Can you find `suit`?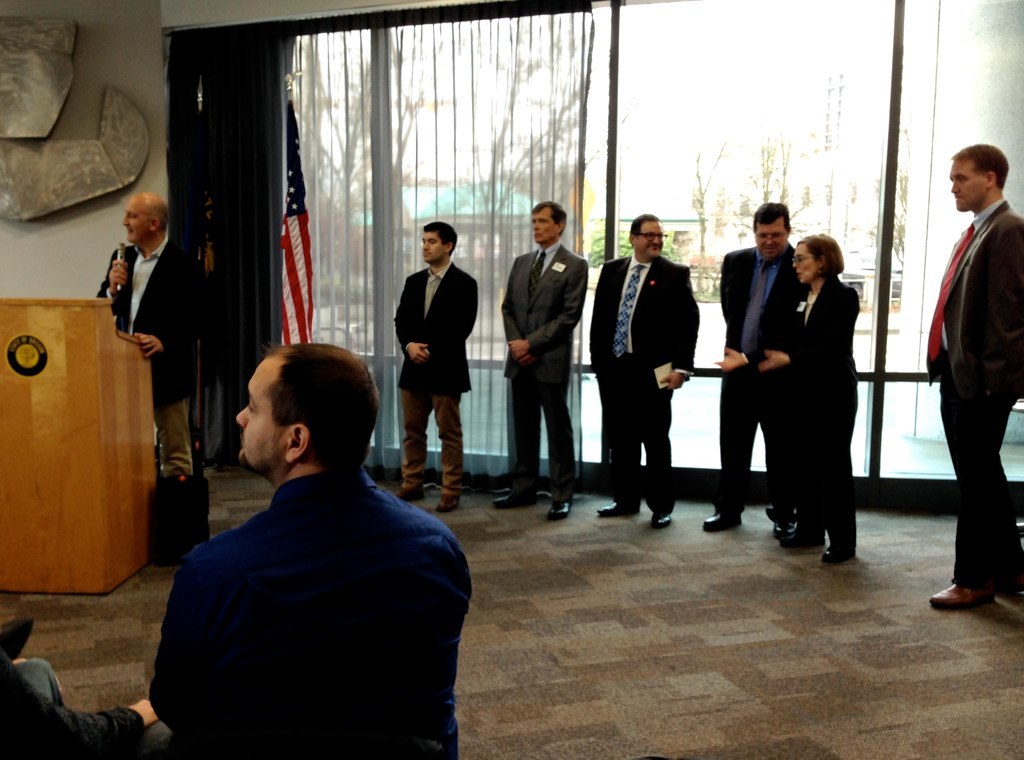
Yes, bounding box: [923, 193, 1023, 589].
